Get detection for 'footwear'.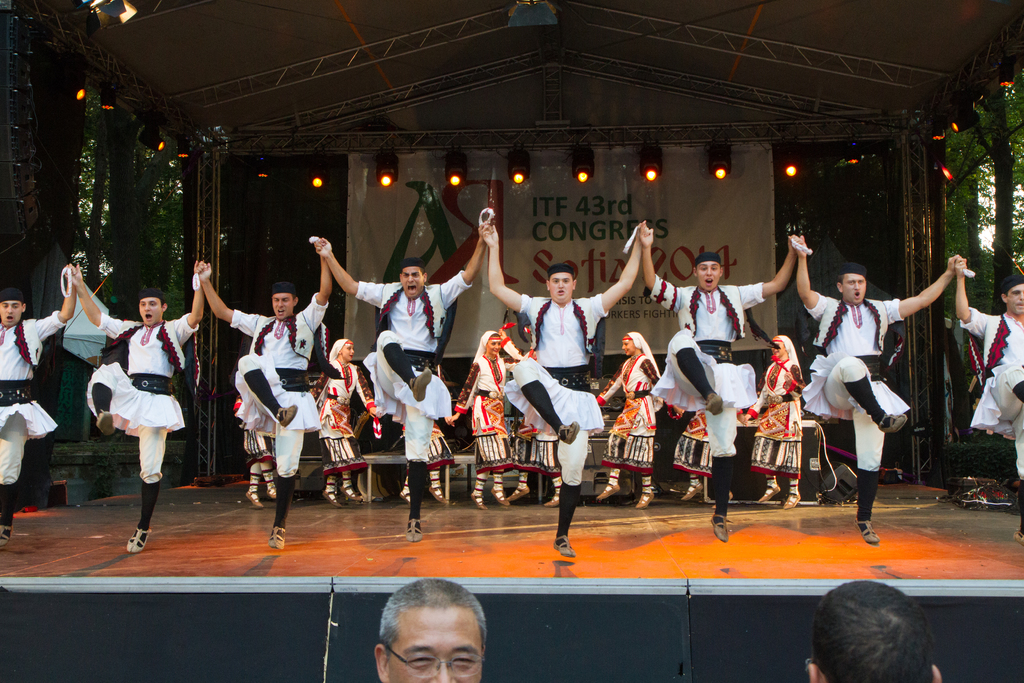
Detection: detection(0, 523, 14, 544).
